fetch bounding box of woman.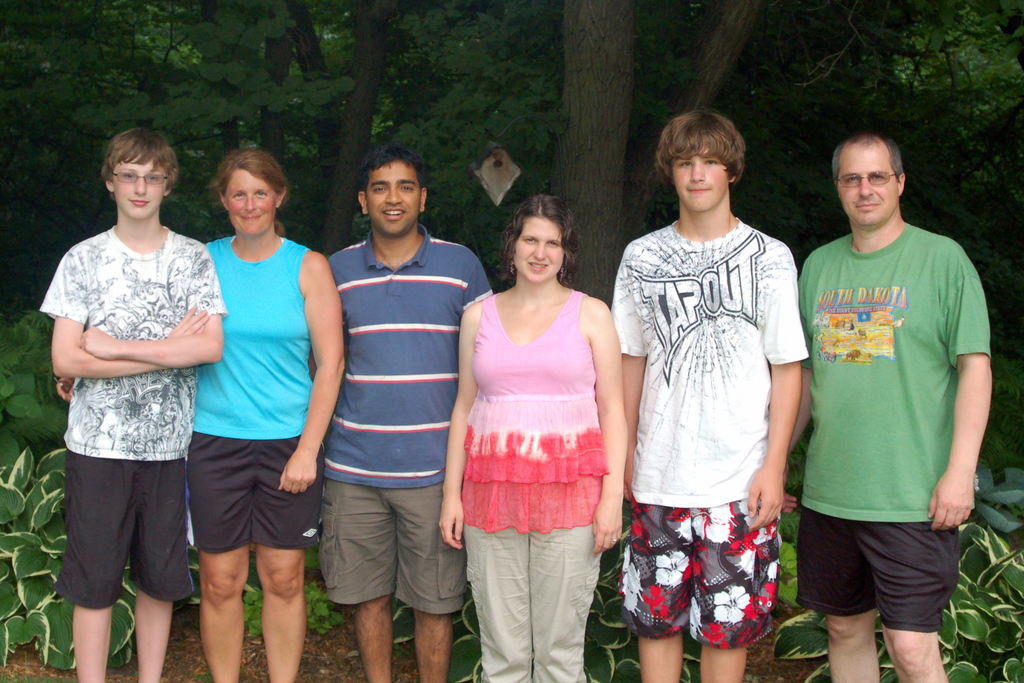
Bbox: BBox(45, 142, 346, 682).
